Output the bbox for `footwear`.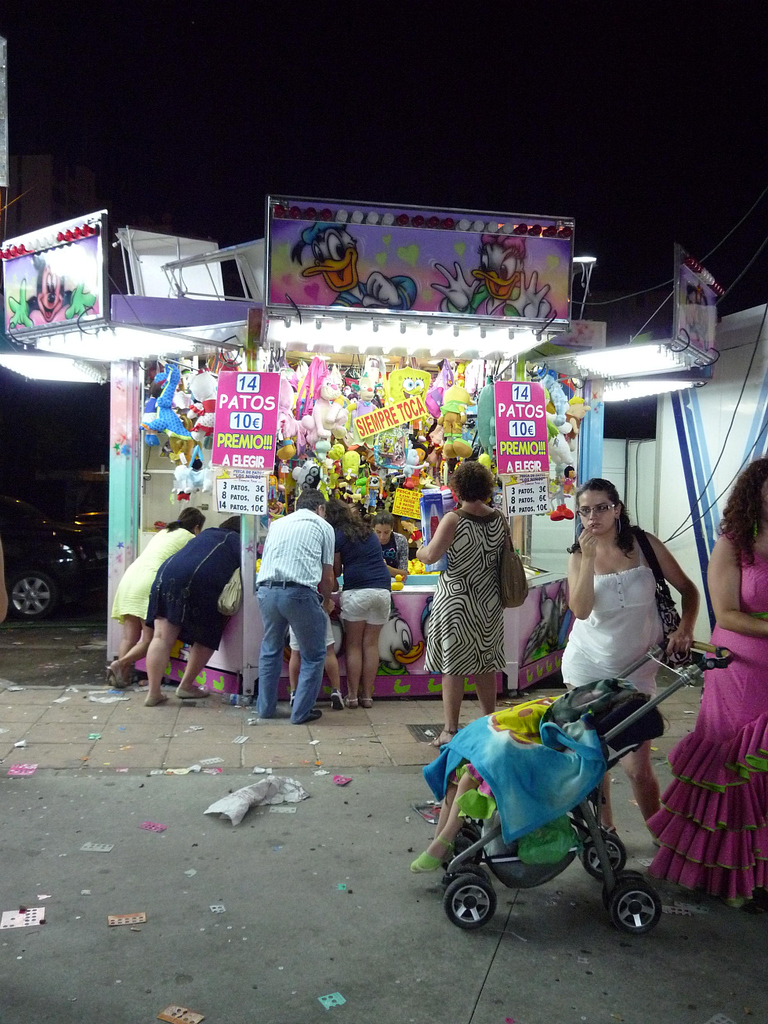
(331, 689, 346, 708).
